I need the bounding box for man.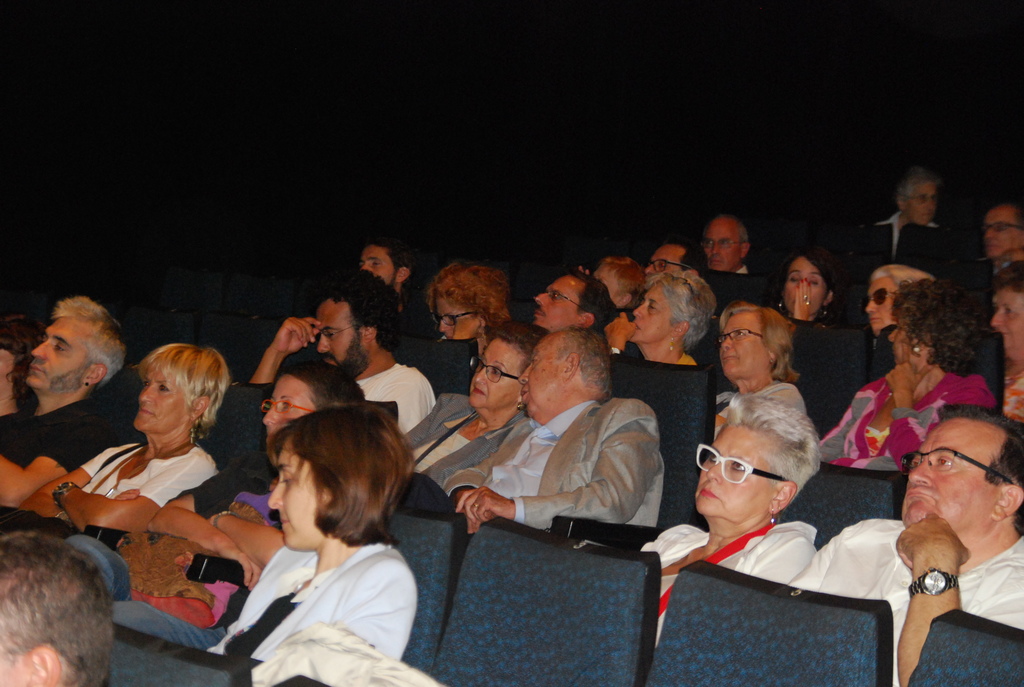
Here it is: bbox(247, 271, 432, 430).
